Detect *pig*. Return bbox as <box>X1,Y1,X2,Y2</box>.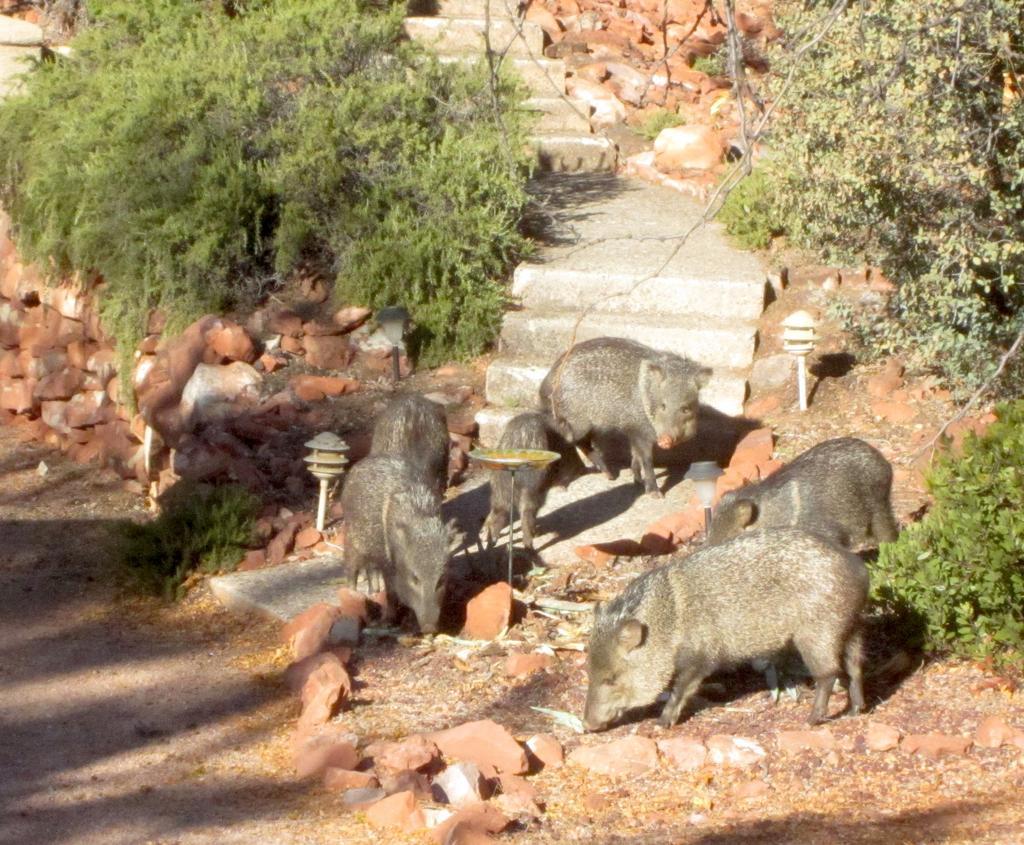
<box>535,334,713,499</box>.
